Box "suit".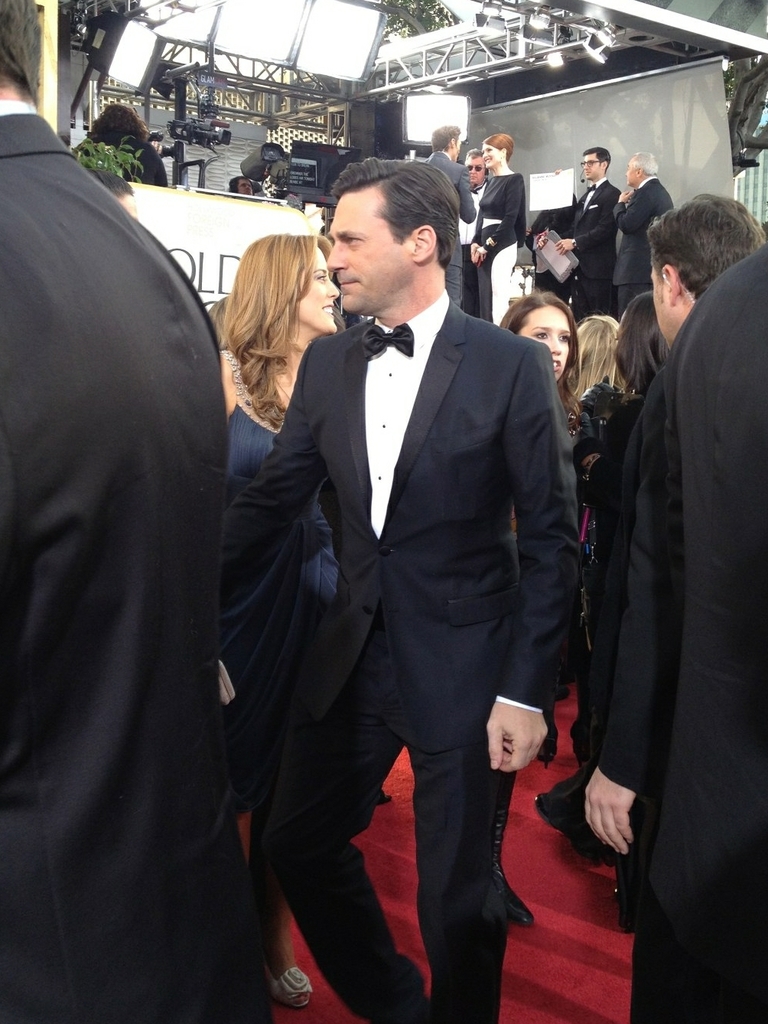
x1=597 y1=243 x2=767 y2=1023.
